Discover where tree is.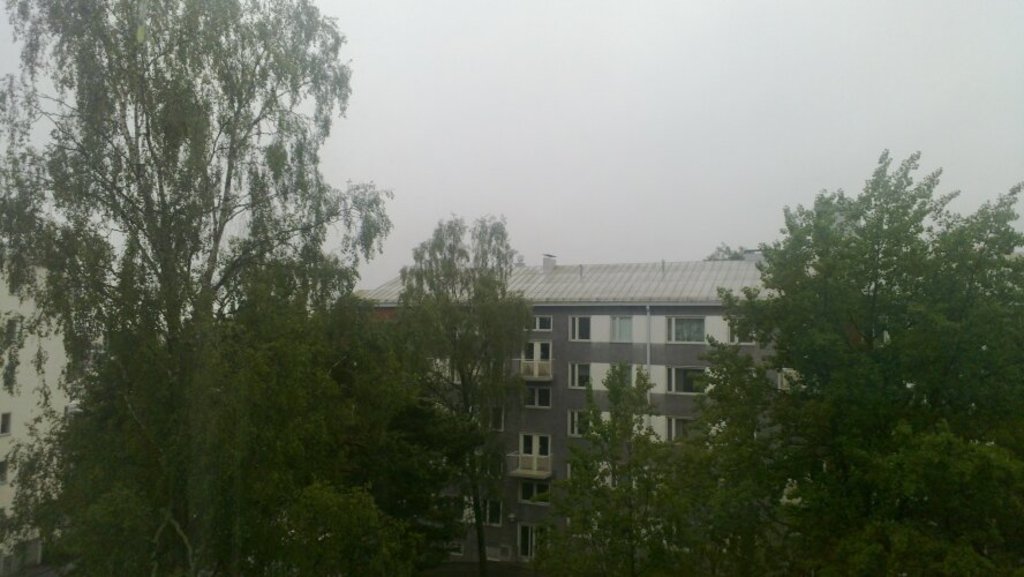
Discovered at <box>690,129,1022,576</box>.
